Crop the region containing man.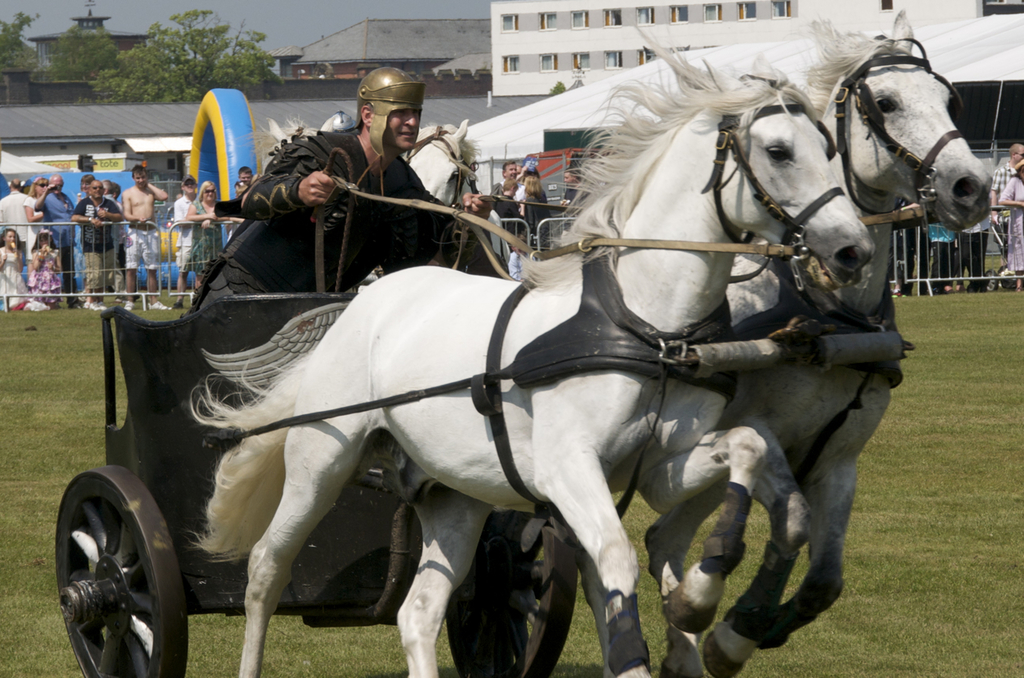
Crop region: <bbox>122, 161, 171, 312</bbox>.
